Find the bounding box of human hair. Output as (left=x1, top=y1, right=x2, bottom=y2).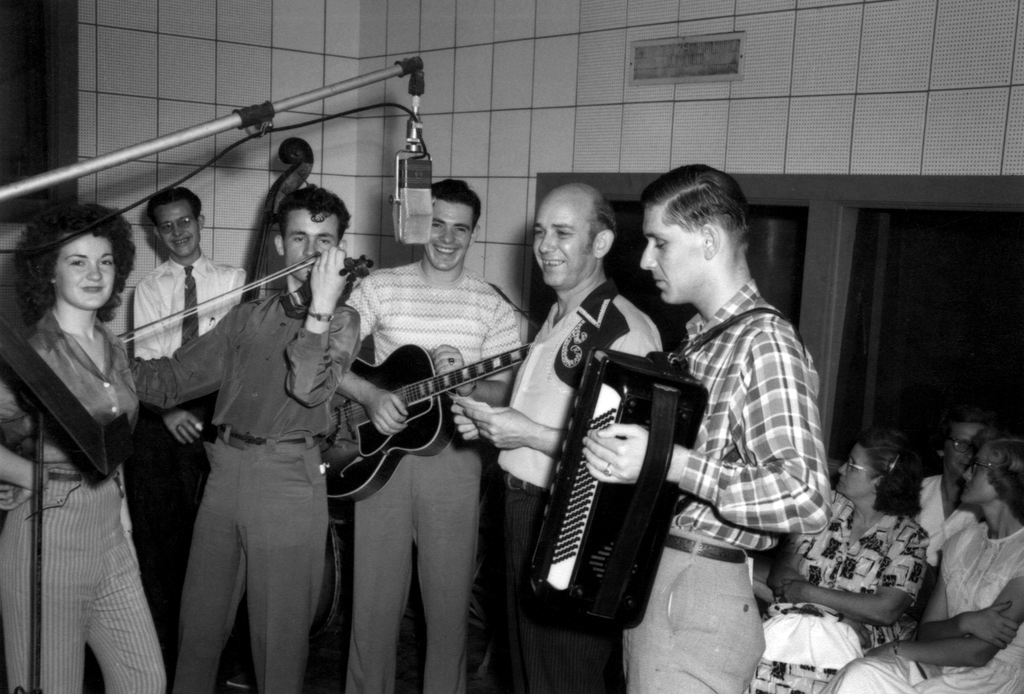
(left=934, top=407, right=989, bottom=453).
